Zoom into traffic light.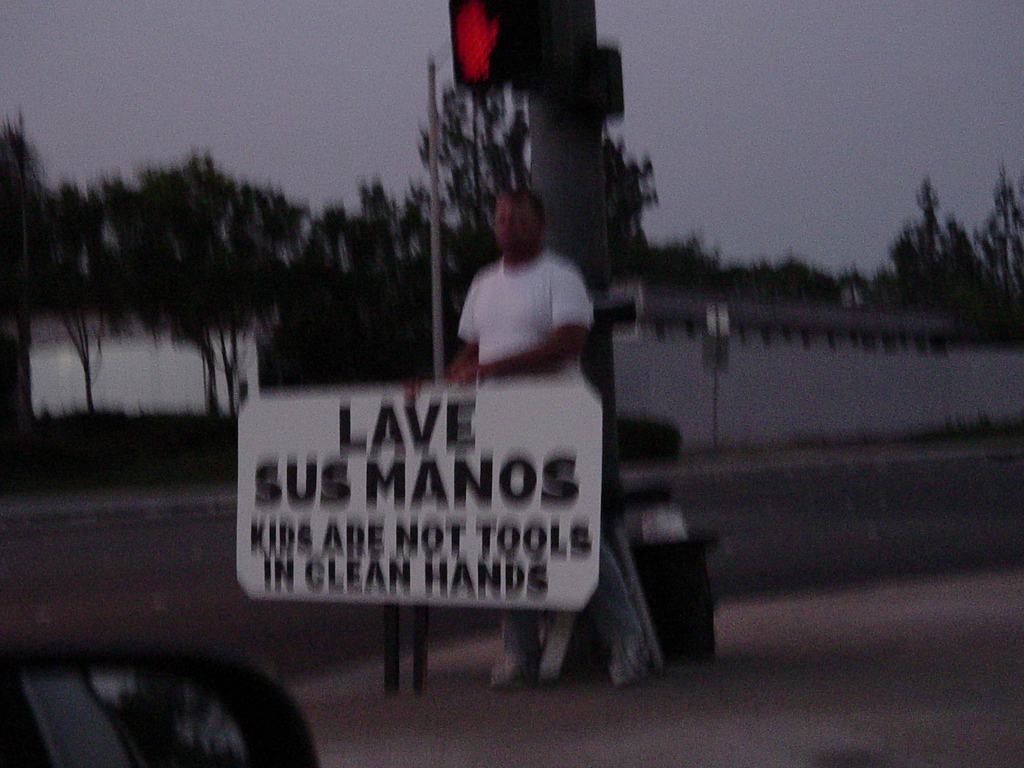
Zoom target: box(447, 0, 527, 90).
